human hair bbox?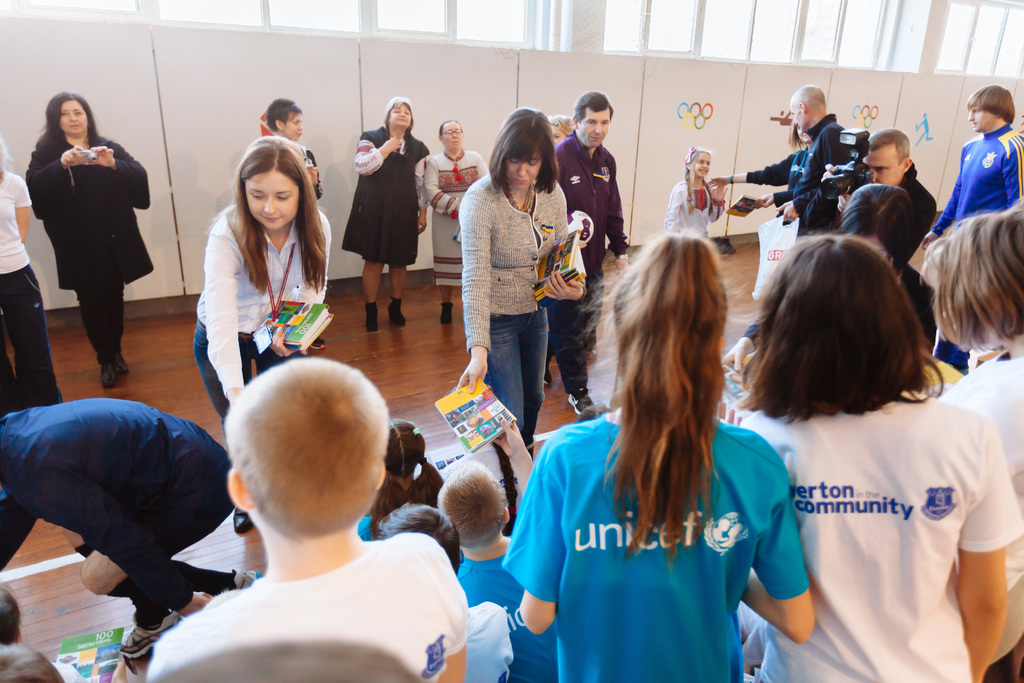
[205, 136, 335, 297]
